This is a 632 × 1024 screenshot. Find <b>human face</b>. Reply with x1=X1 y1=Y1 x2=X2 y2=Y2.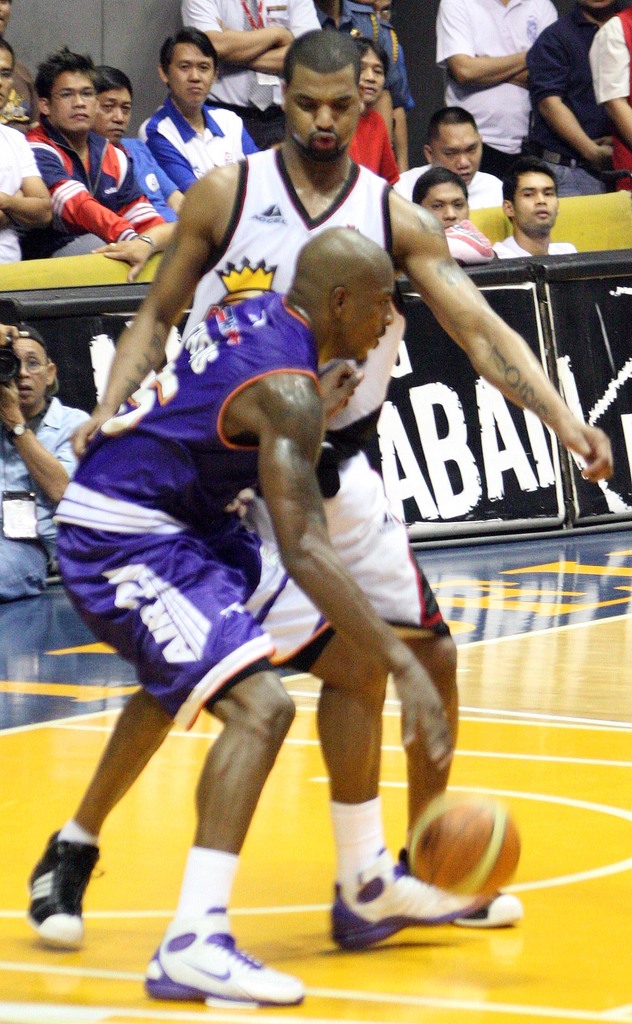
x1=169 y1=46 x2=214 y2=107.
